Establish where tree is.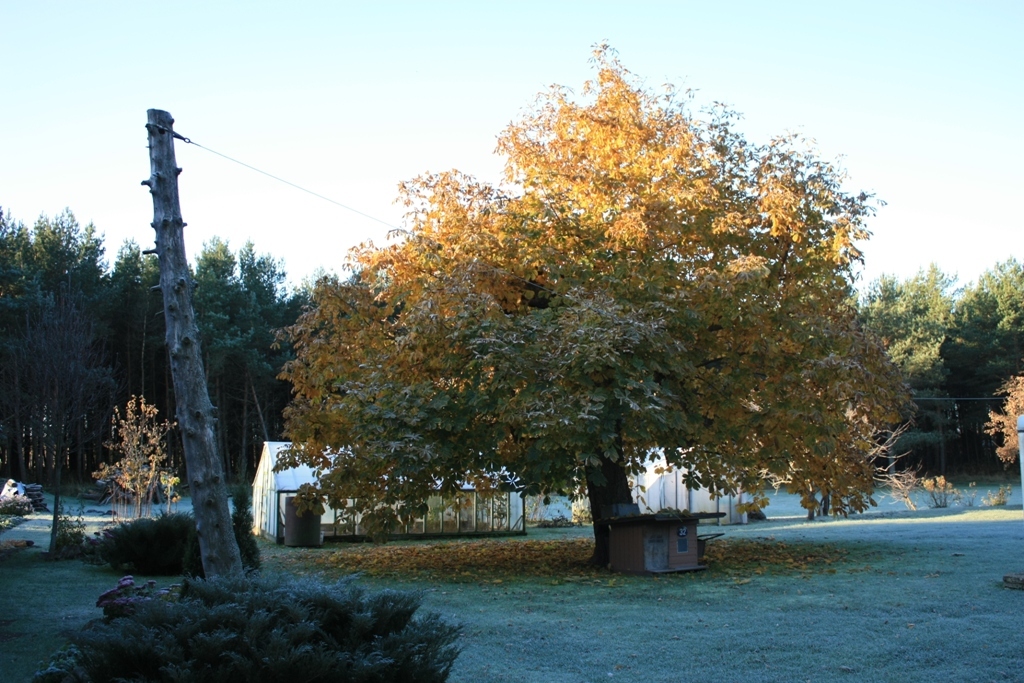
Established at x1=269, y1=40, x2=910, y2=558.
